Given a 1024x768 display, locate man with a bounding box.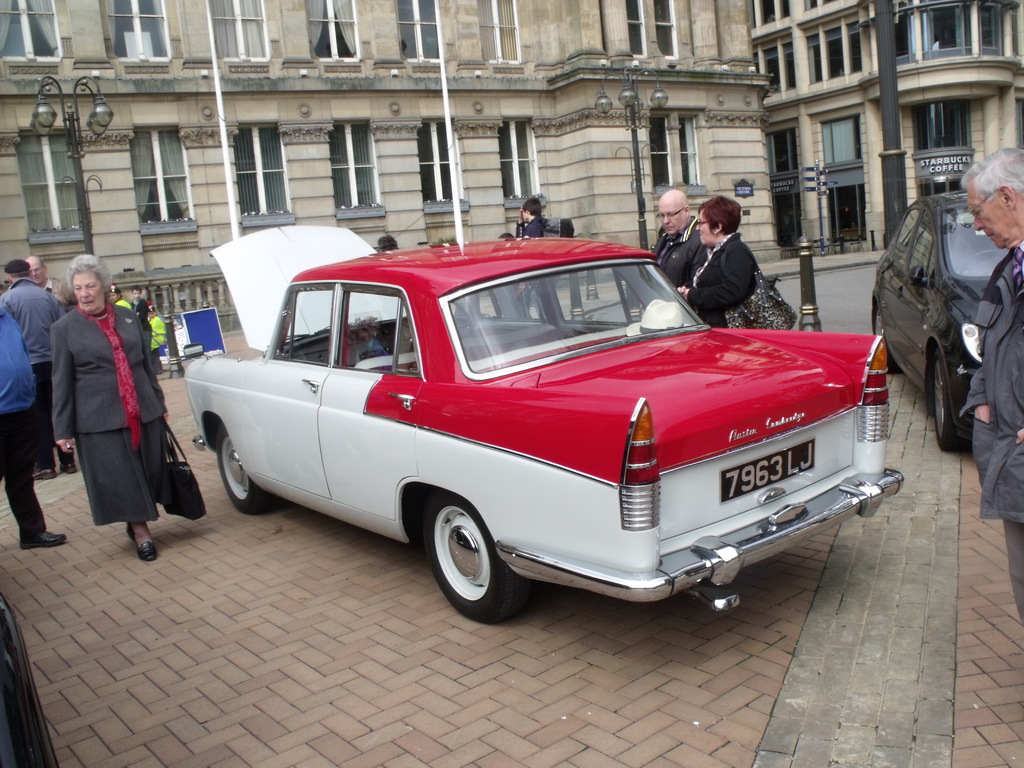
Located: region(652, 186, 707, 292).
